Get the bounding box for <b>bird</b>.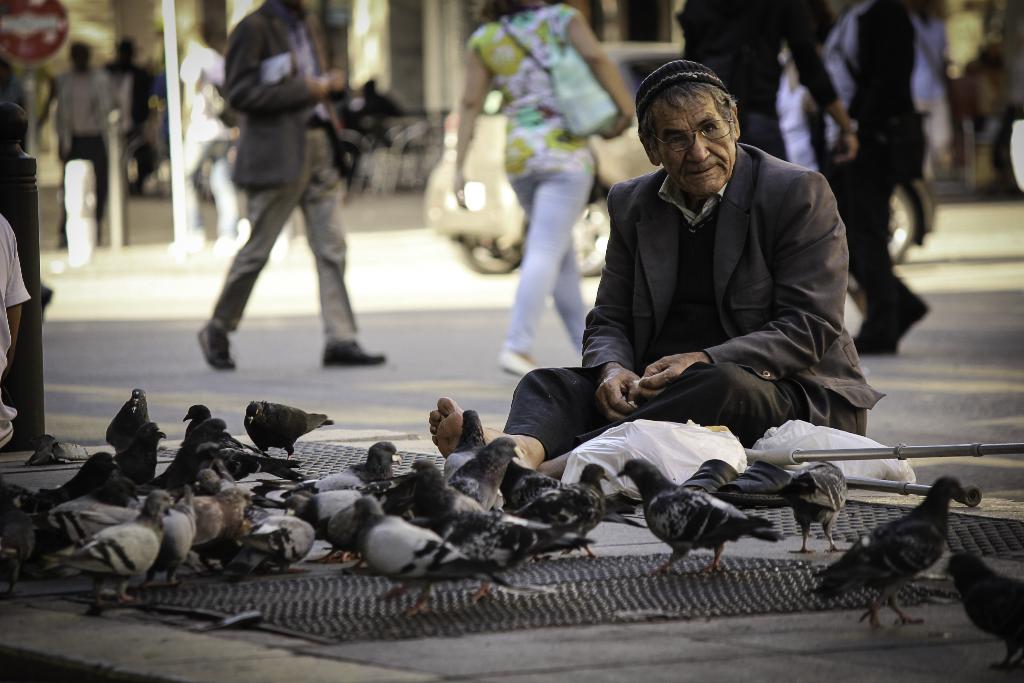
left=611, top=457, right=785, bottom=575.
